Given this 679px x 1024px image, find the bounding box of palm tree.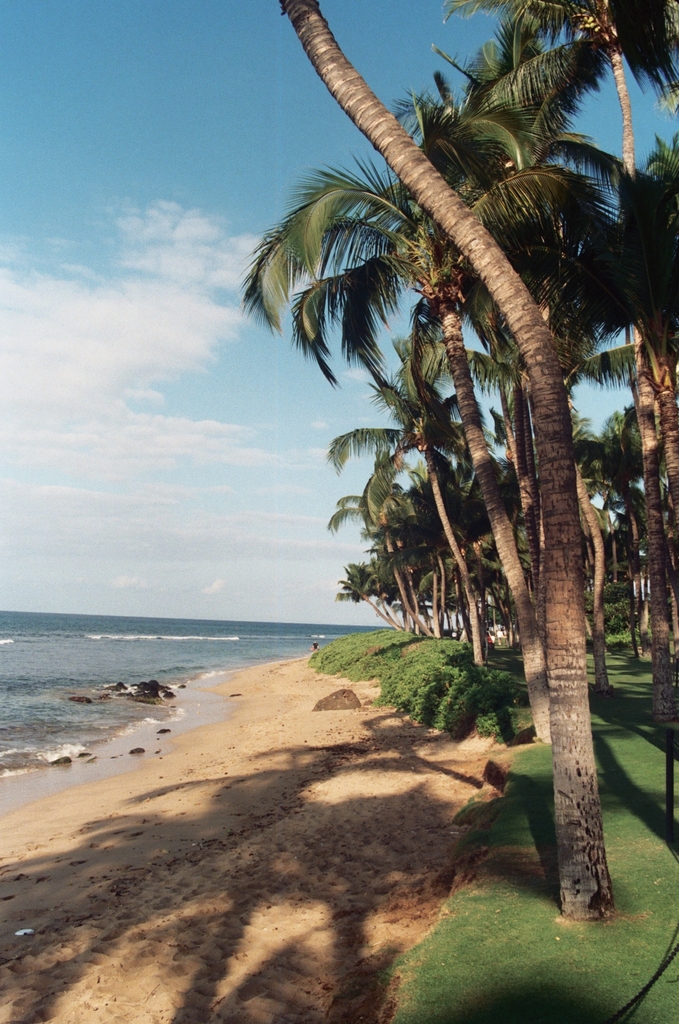
317,73,629,692.
